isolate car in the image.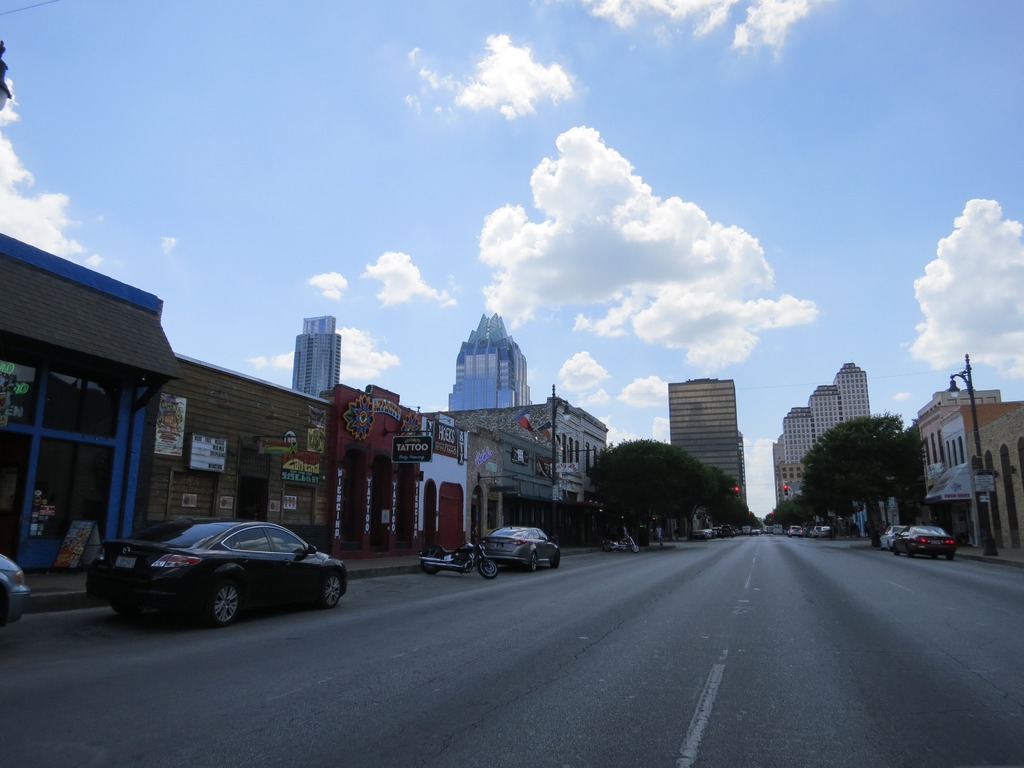
Isolated region: x1=892, y1=520, x2=952, y2=556.
